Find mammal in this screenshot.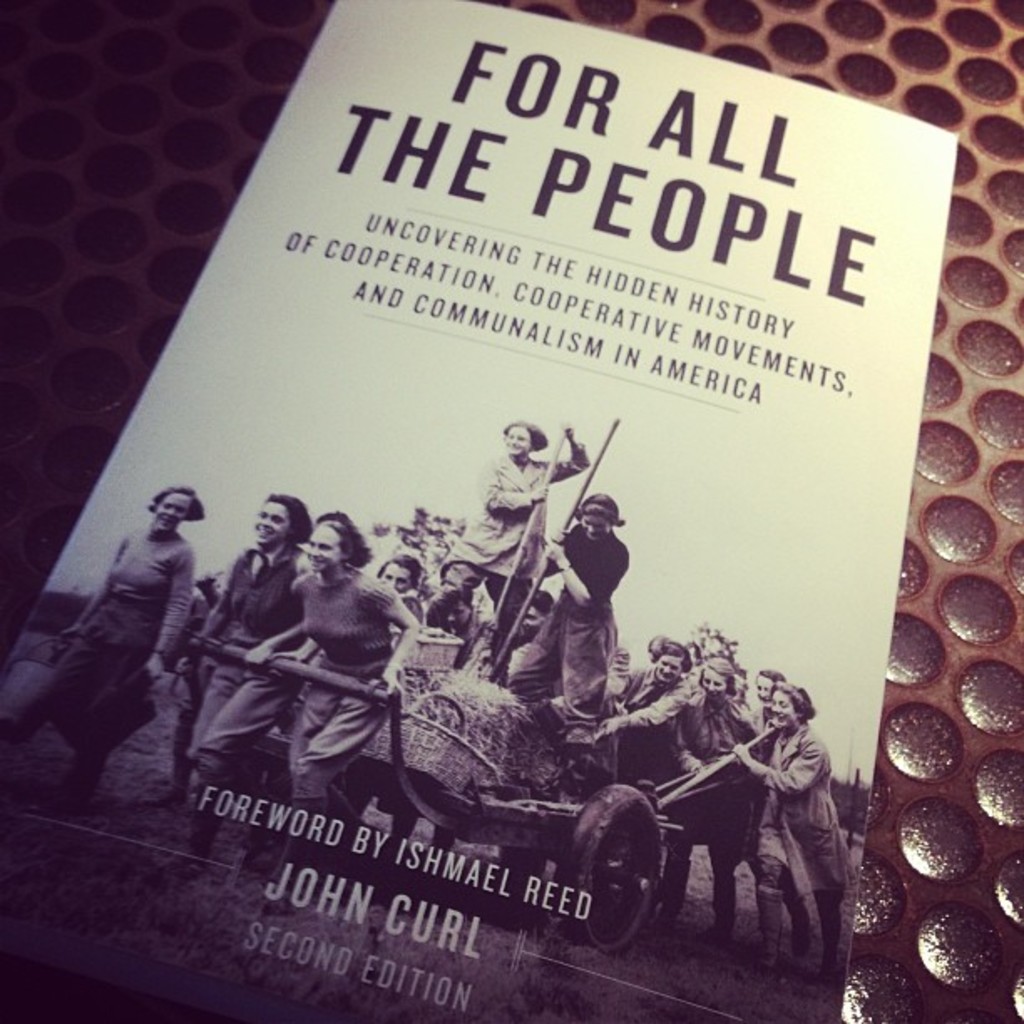
The bounding box for mammal is (x1=726, y1=674, x2=850, y2=974).
